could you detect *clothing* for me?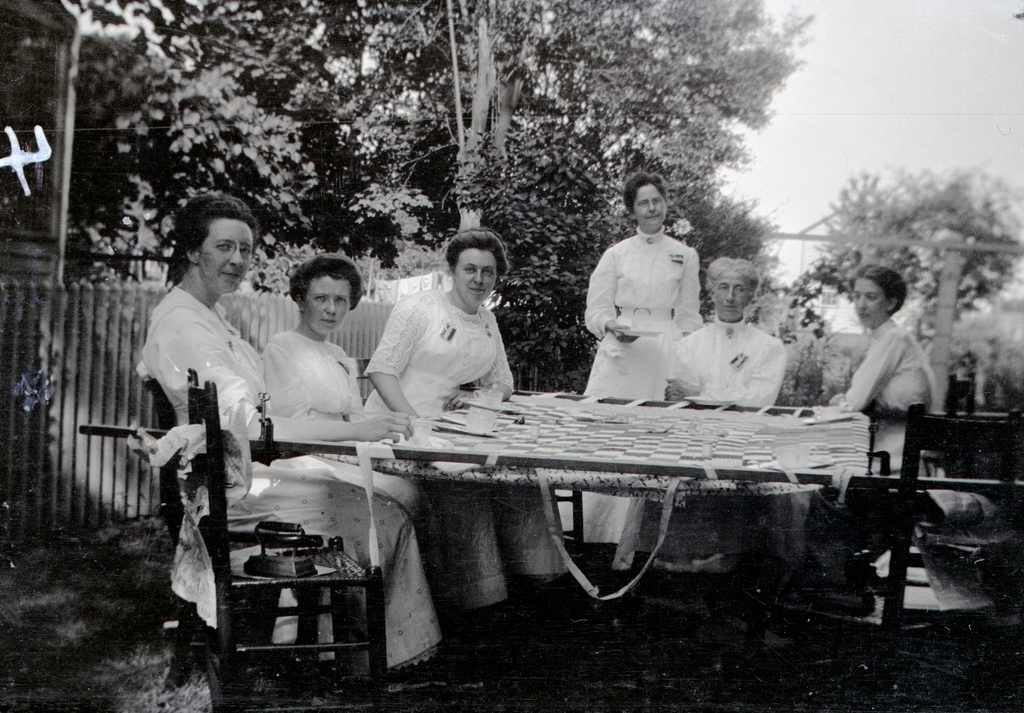
Detection result: {"left": 259, "top": 331, "right": 426, "bottom": 521}.
